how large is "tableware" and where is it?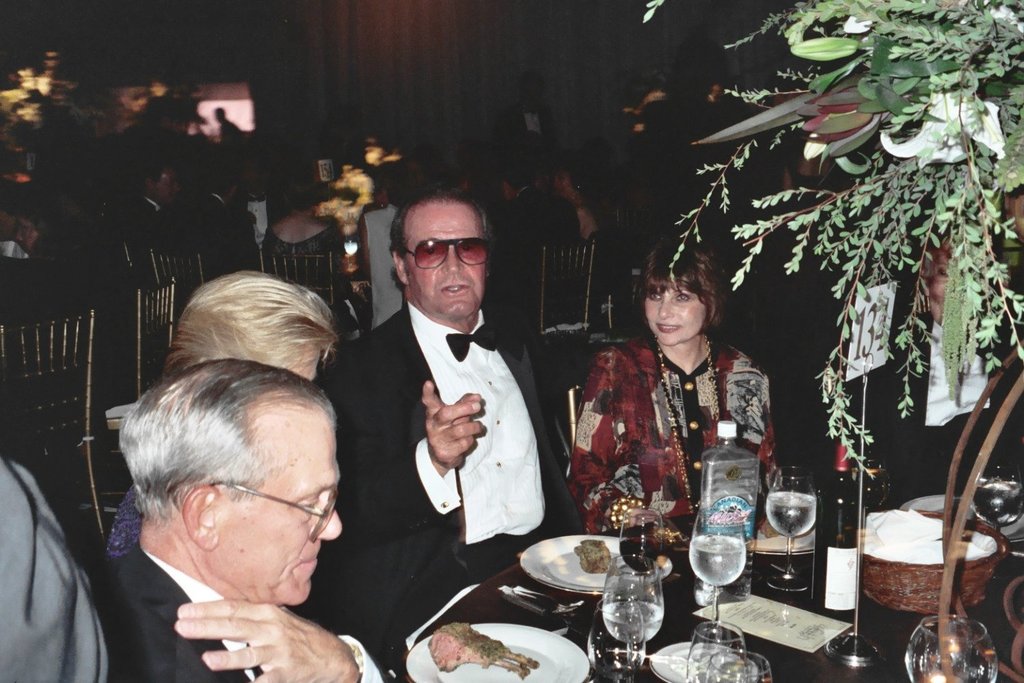
Bounding box: <region>902, 611, 997, 682</region>.
